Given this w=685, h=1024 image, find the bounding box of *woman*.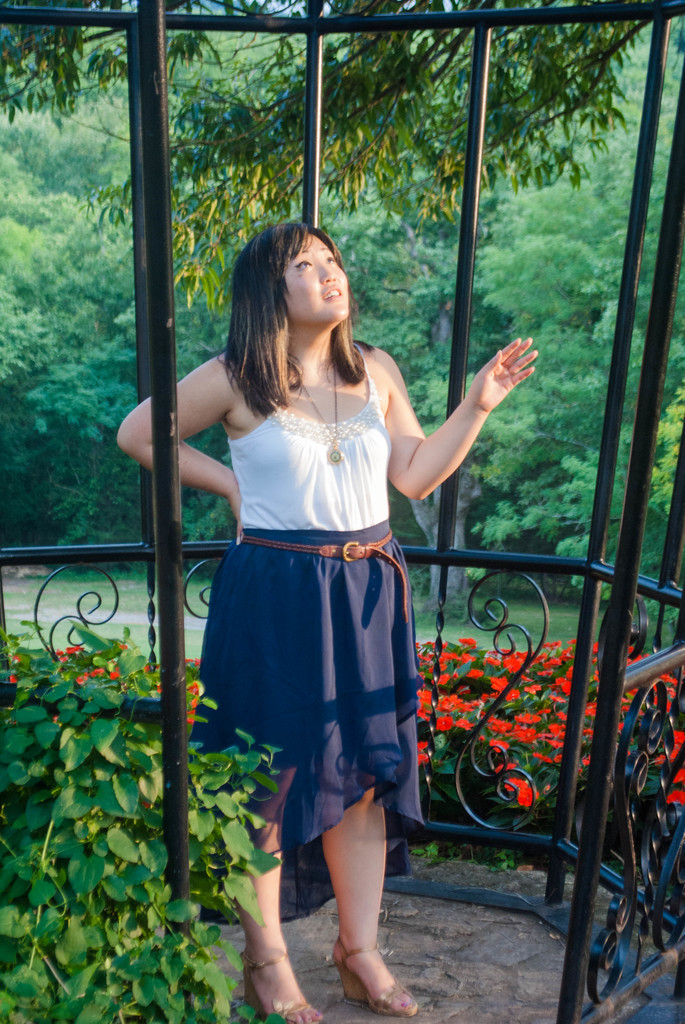
bbox=(168, 225, 461, 999).
